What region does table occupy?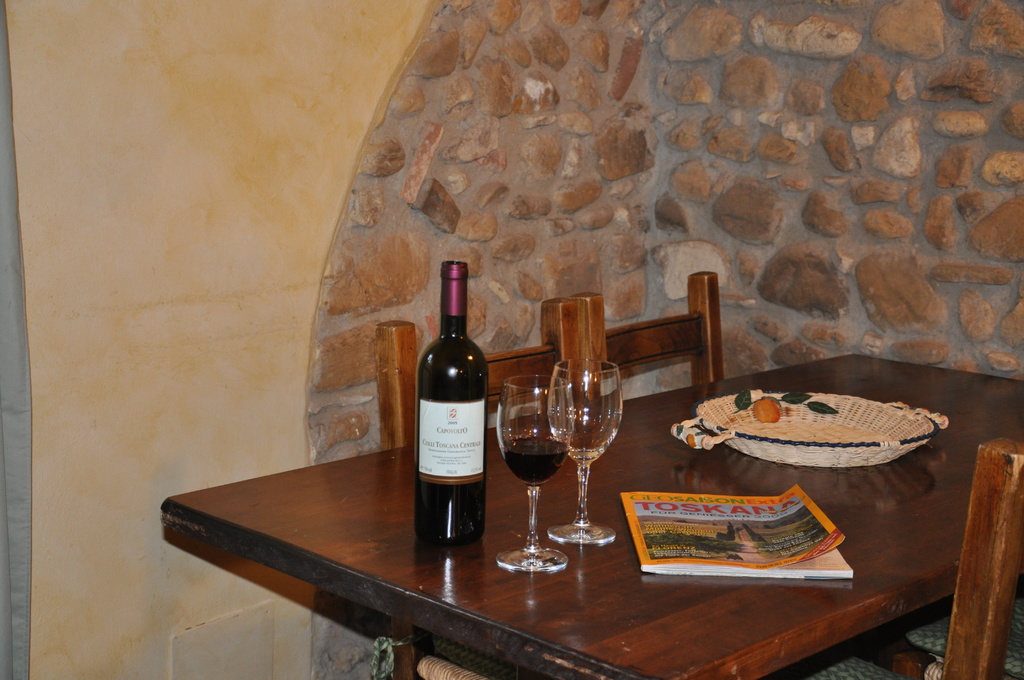
bbox=[159, 312, 945, 679].
